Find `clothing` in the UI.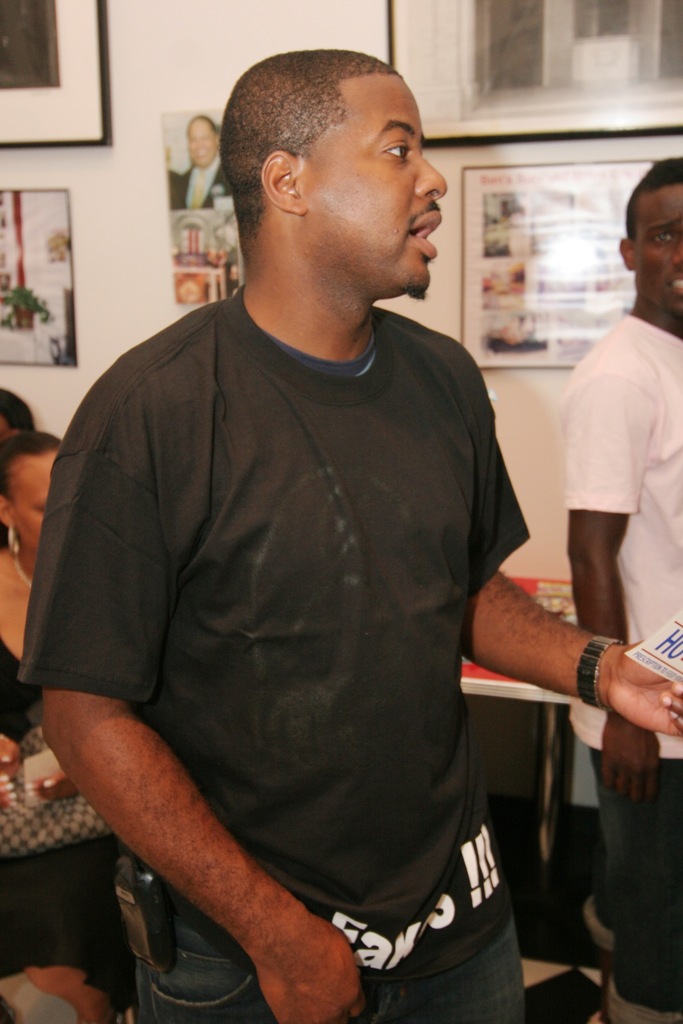
UI element at rect(555, 306, 682, 755).
